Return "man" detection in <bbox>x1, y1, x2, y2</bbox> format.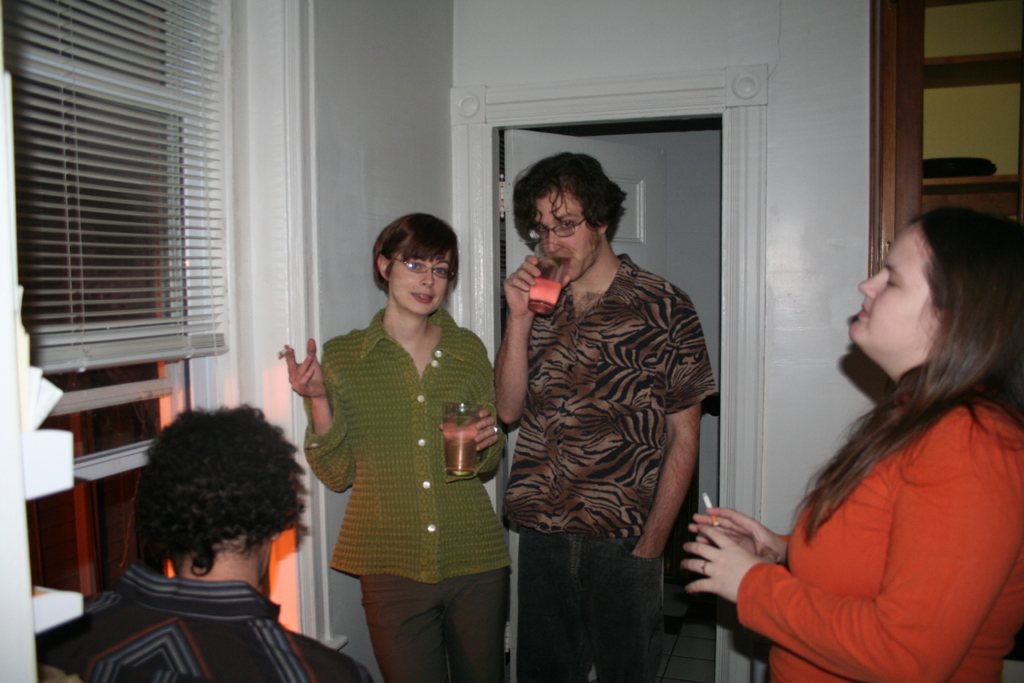
<bbox>484, 148, 727, 682</bbox>.
